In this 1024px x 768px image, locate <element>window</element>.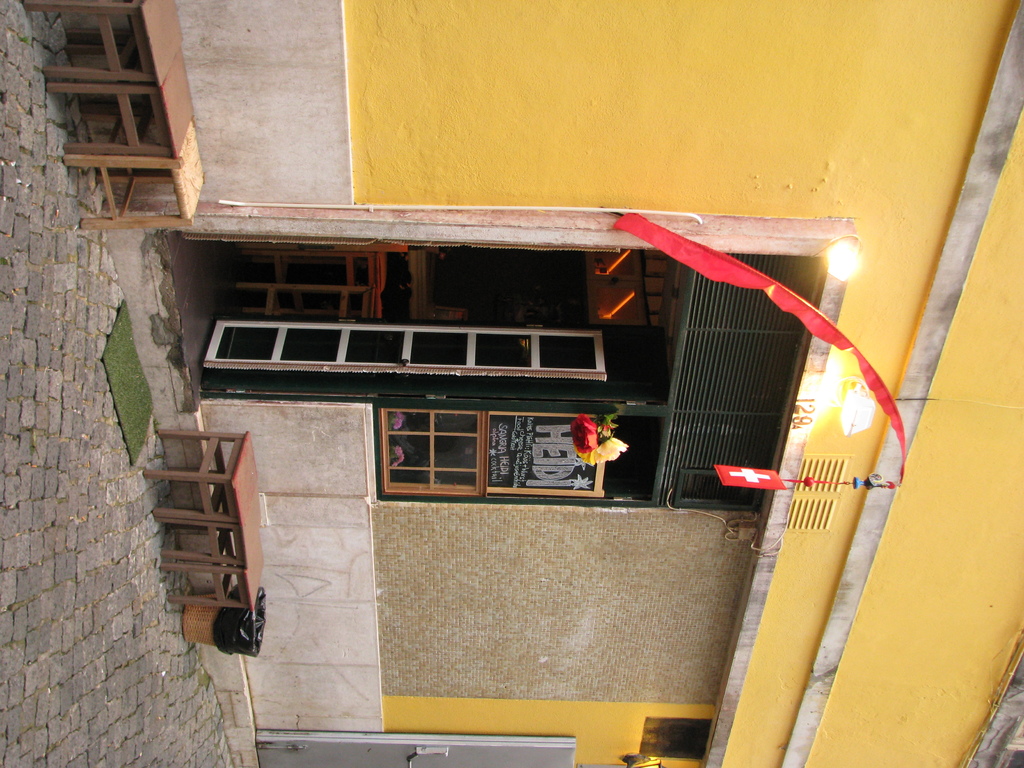
Bounding box: [left=382, top=418, right=502, bottom=488].
